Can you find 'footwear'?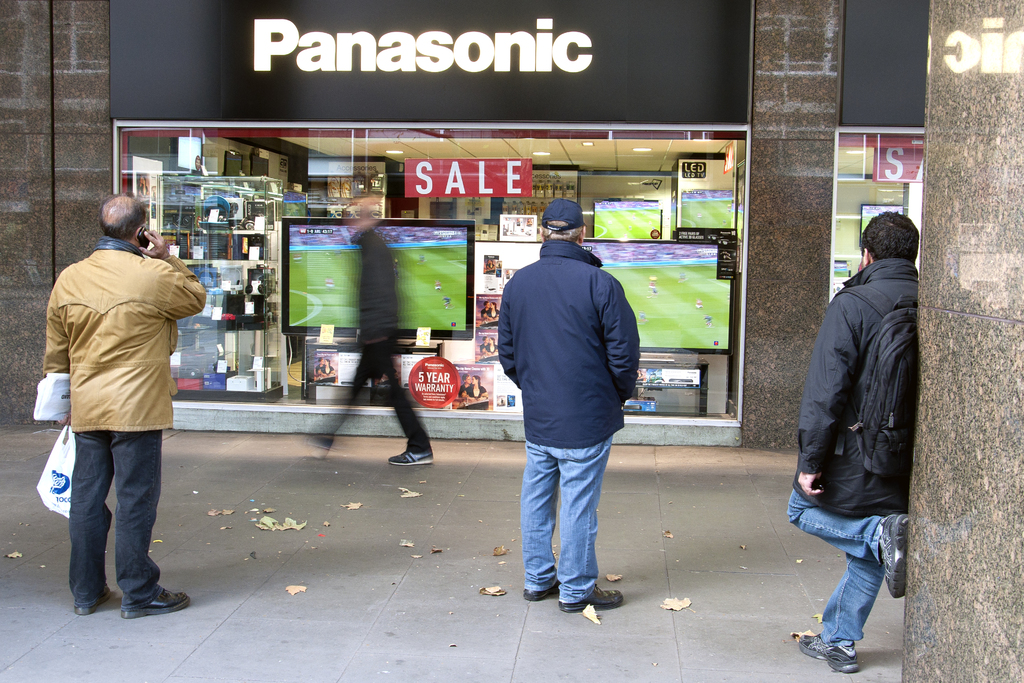
Yes, bounding box: 522/572/563/604.
